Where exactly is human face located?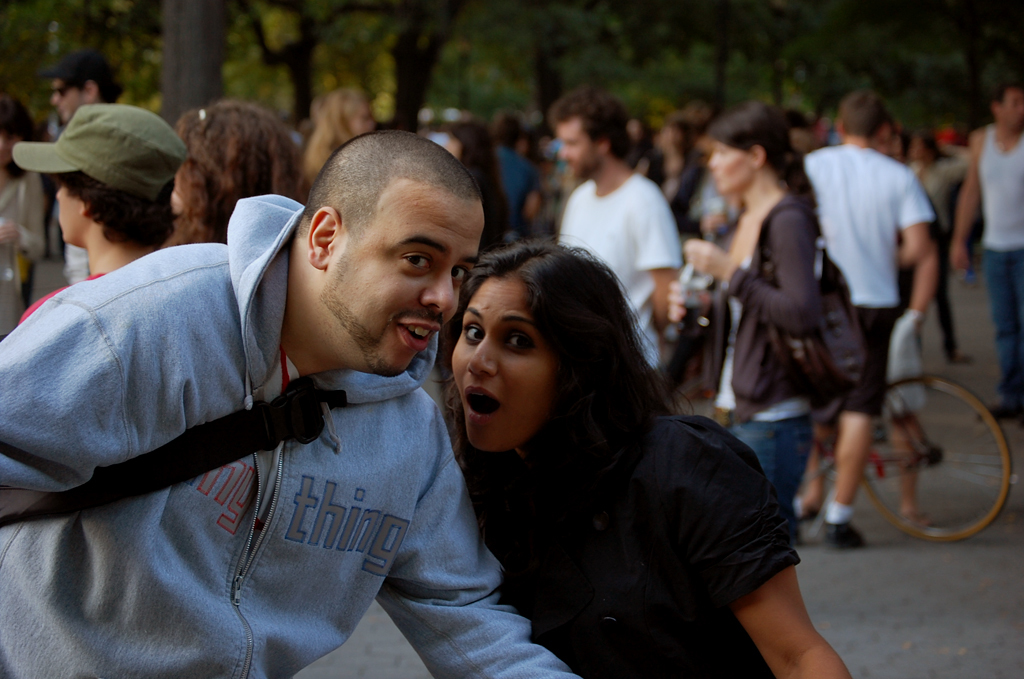
Its bounding box is 58,185,83,243.
